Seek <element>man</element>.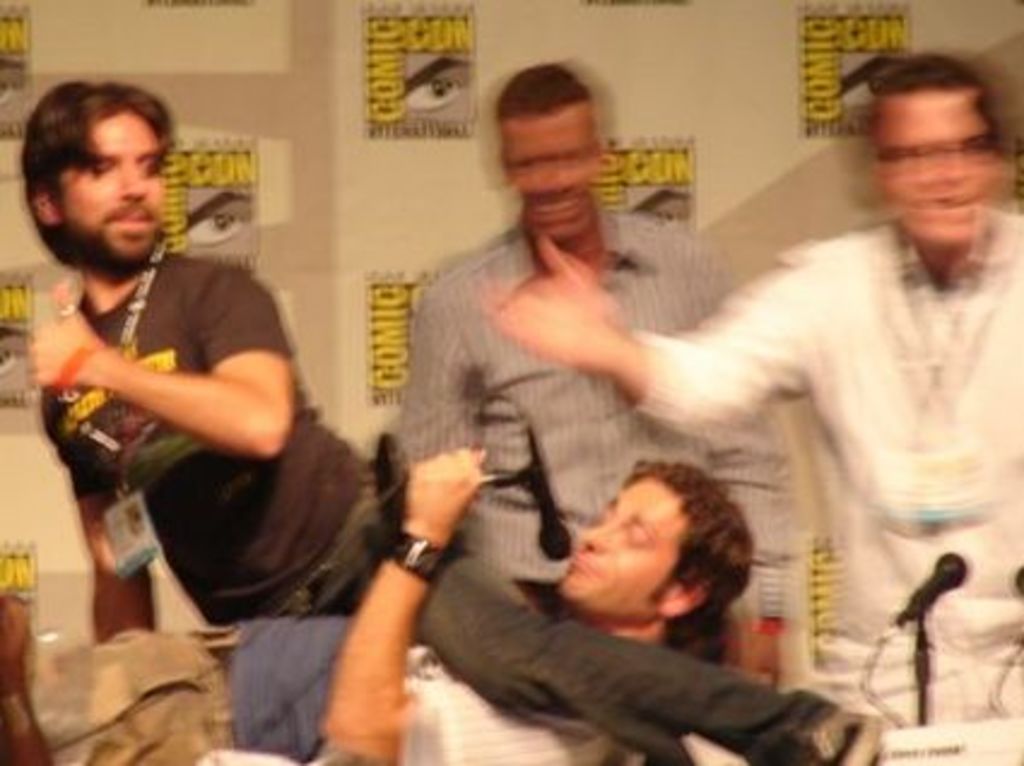
bbox=[316, 446, 757, 764].
